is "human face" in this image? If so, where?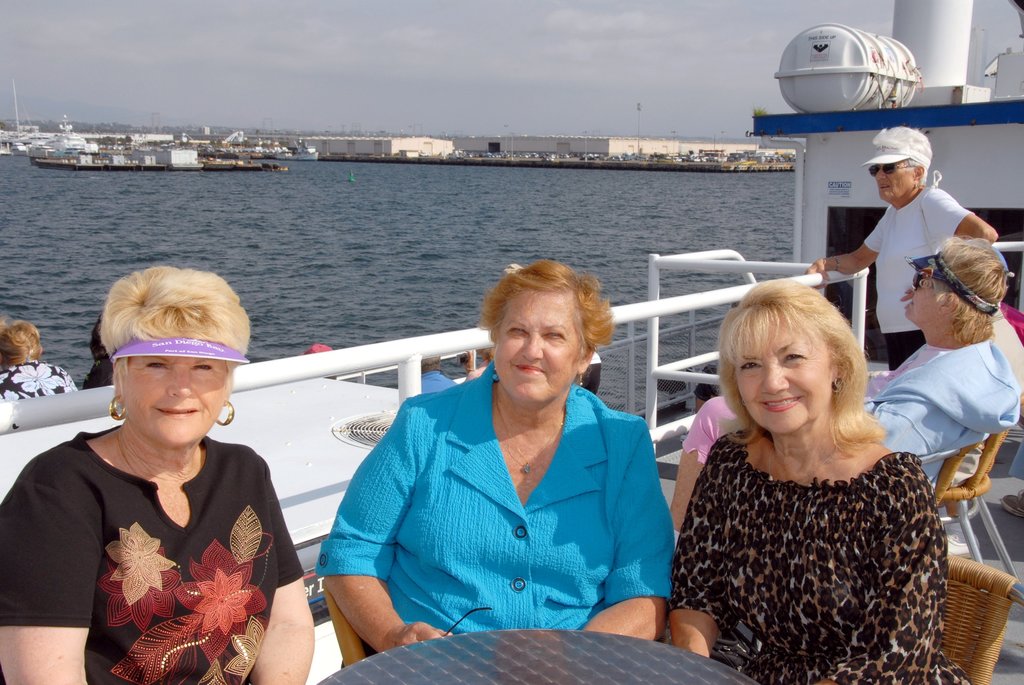
Yes, at (120,359,228,444).
